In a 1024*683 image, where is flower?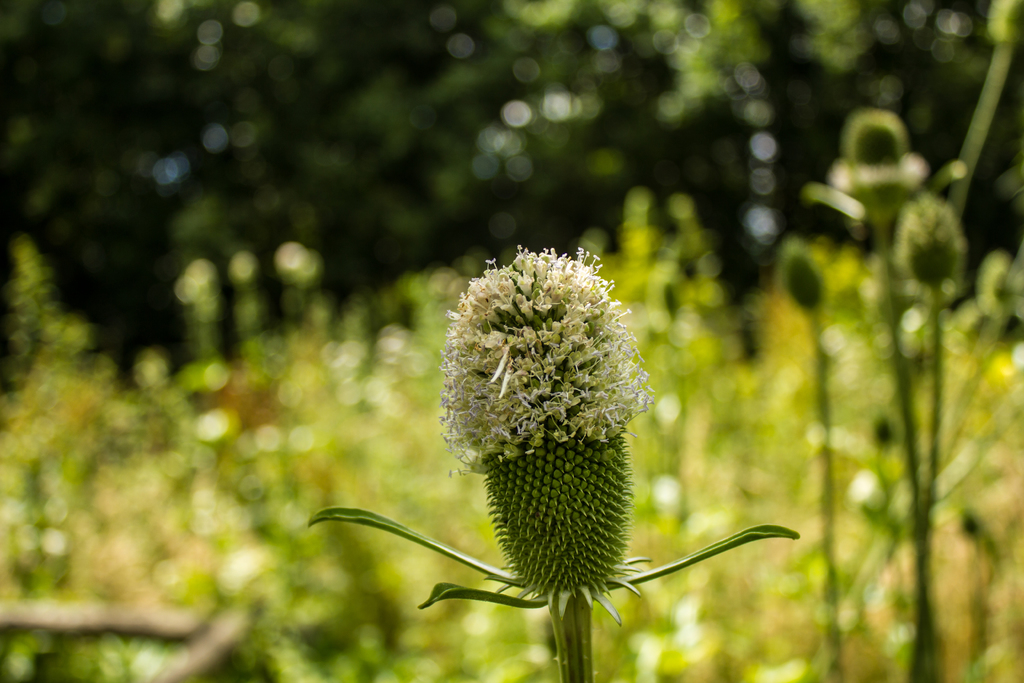
crop(305, 238, 796, 639).
